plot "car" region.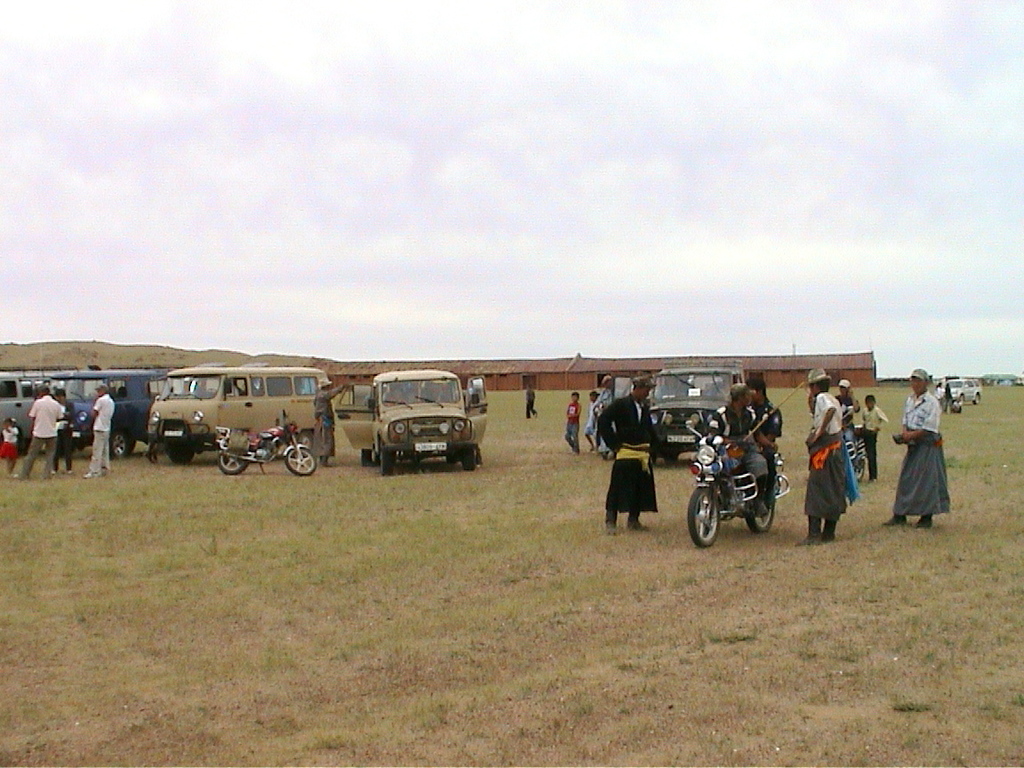
Plotted at (x1=943, y1=376, x2=980, y2=405).
